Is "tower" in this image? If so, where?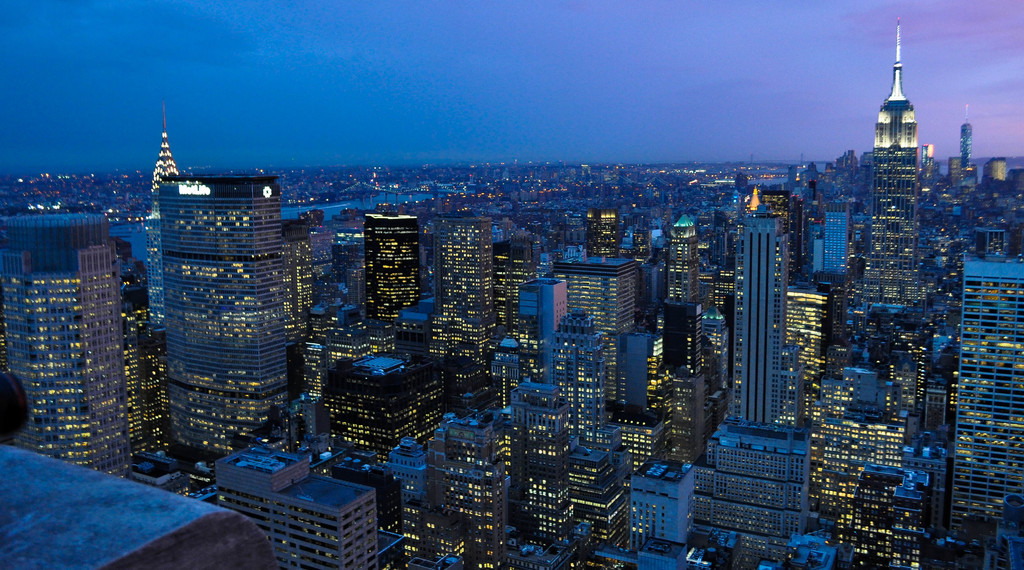
Yes, at bbox(810, 171, 932, 569).
